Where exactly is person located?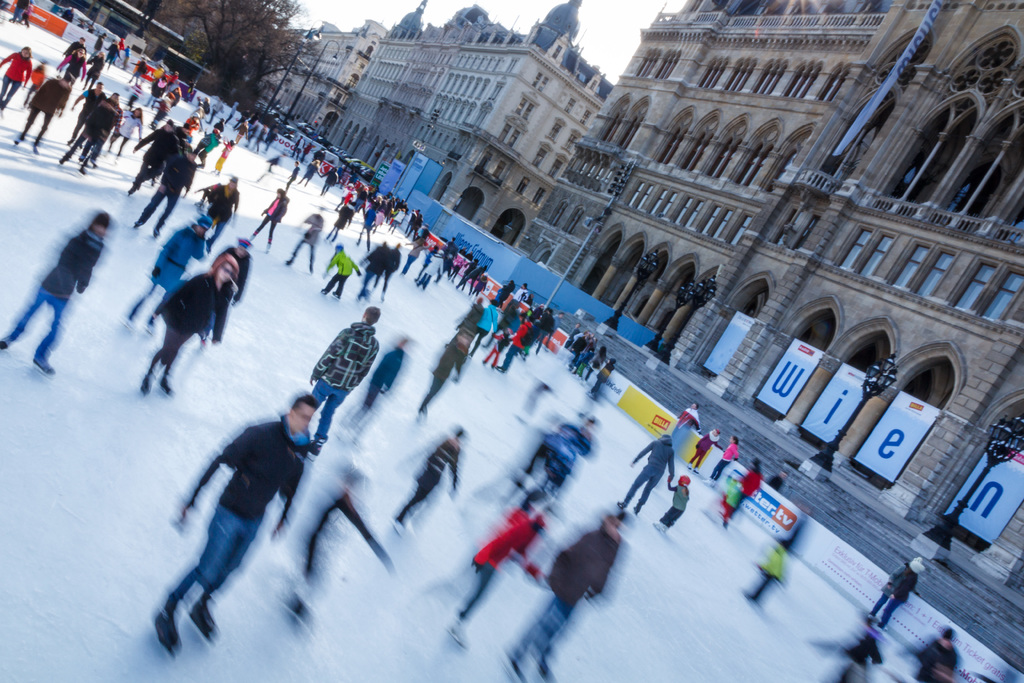
Its bounding box is (252, 183, 292, 265).
